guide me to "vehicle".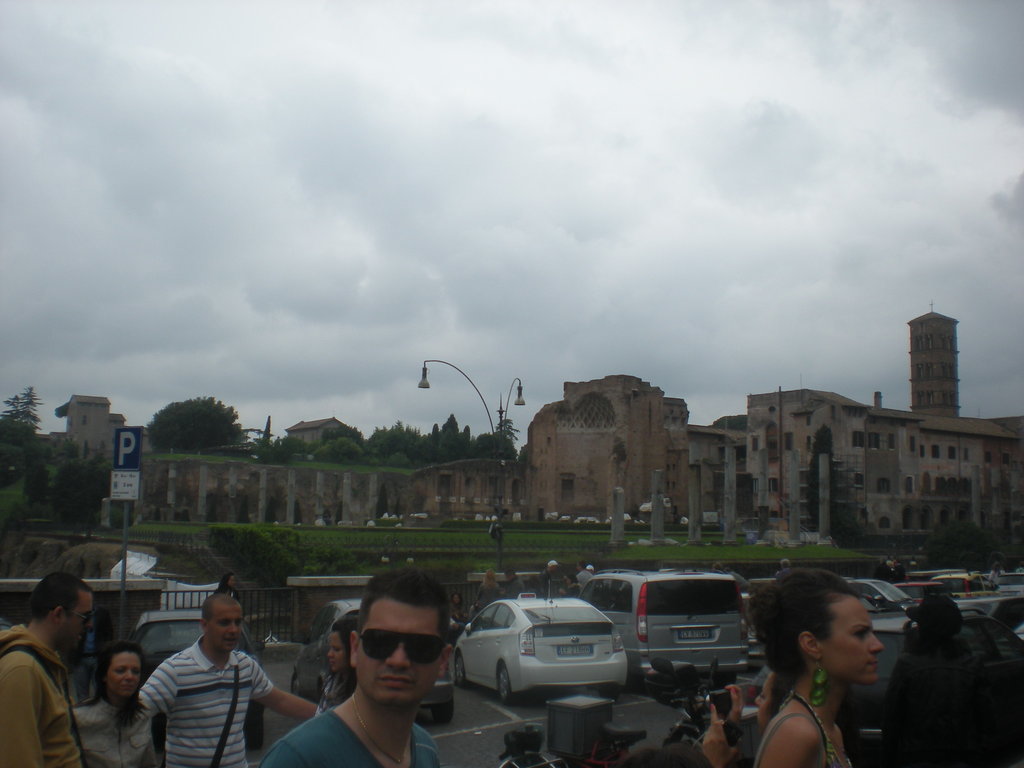
Guidance: [x1=125, y1=609, x2=266, y2=747].
